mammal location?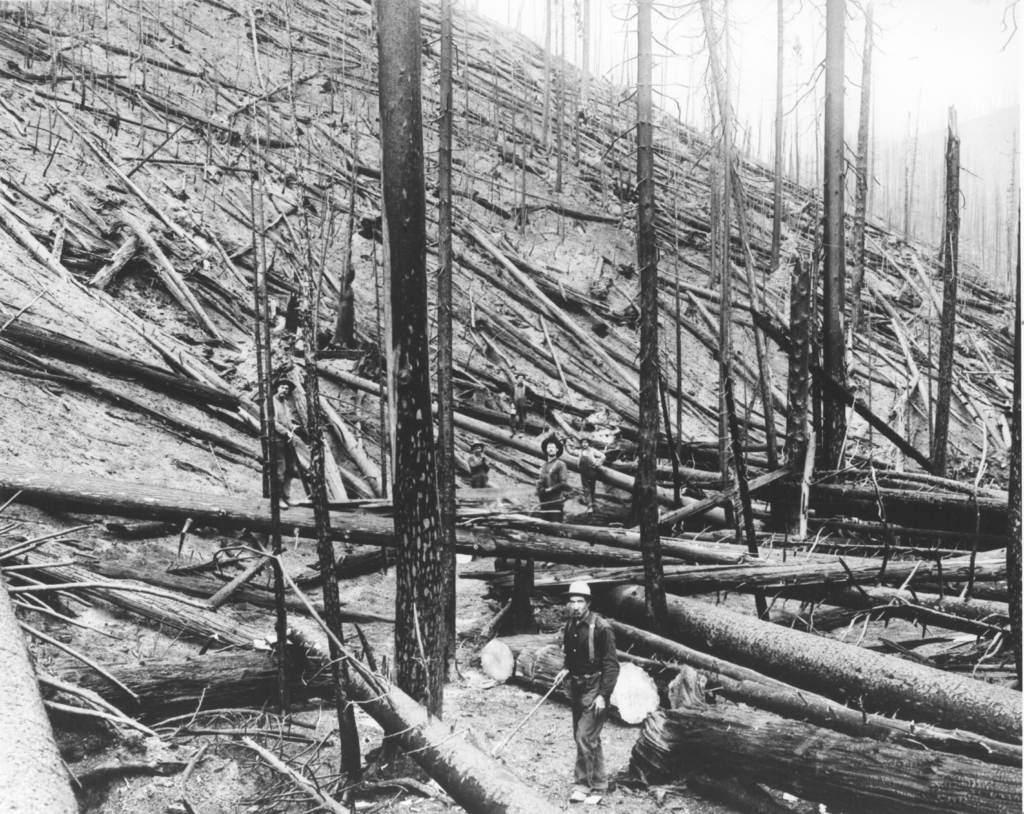
541/432/577/527
